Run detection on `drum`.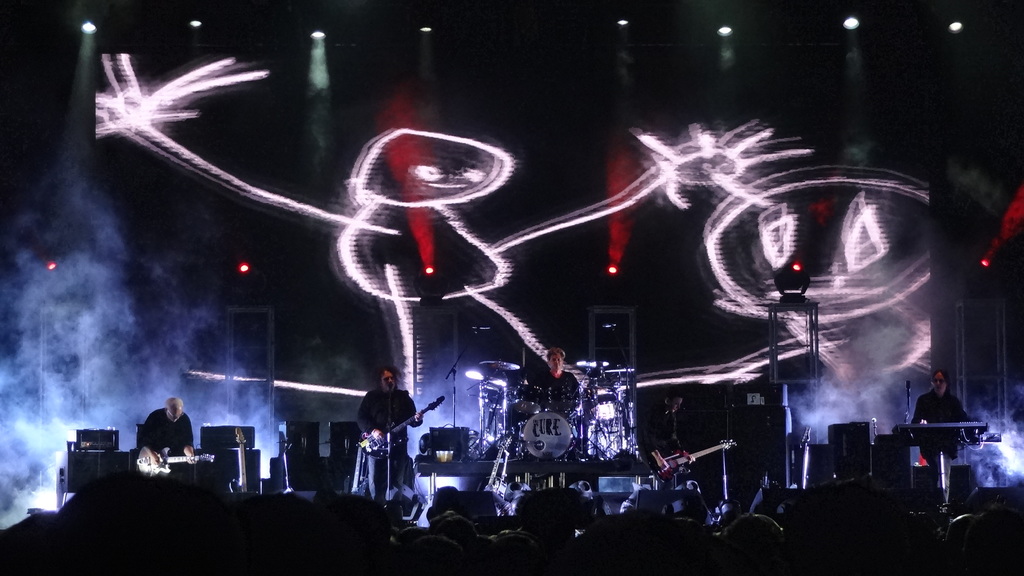
Result: bbox=(509, 383, 547, 413).
